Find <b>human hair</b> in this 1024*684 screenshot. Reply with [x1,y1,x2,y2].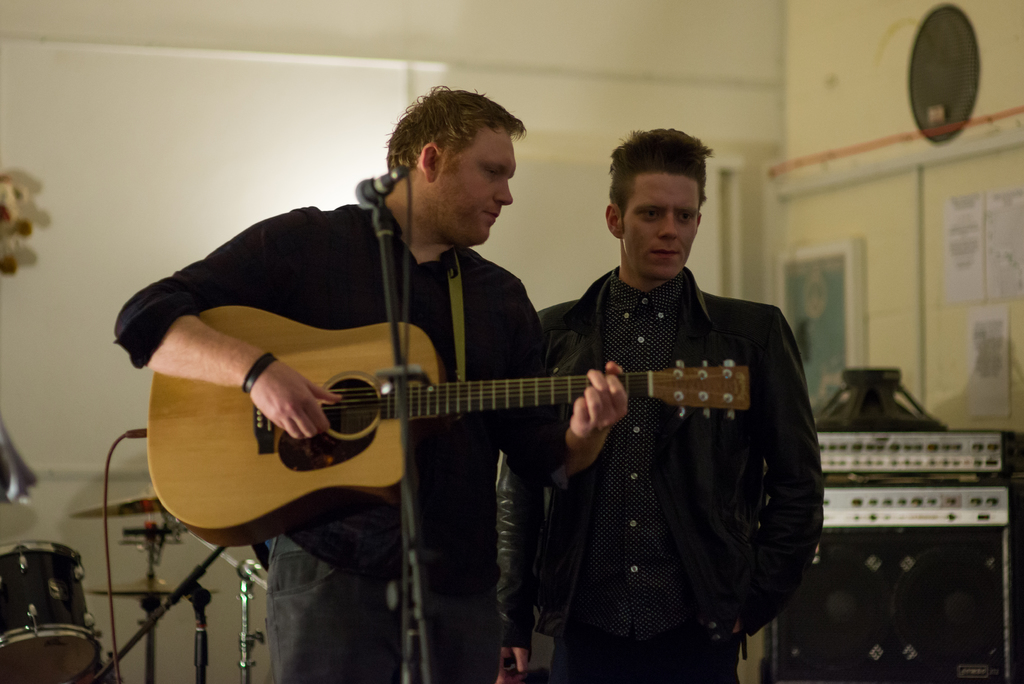
[385,72,527,181].
